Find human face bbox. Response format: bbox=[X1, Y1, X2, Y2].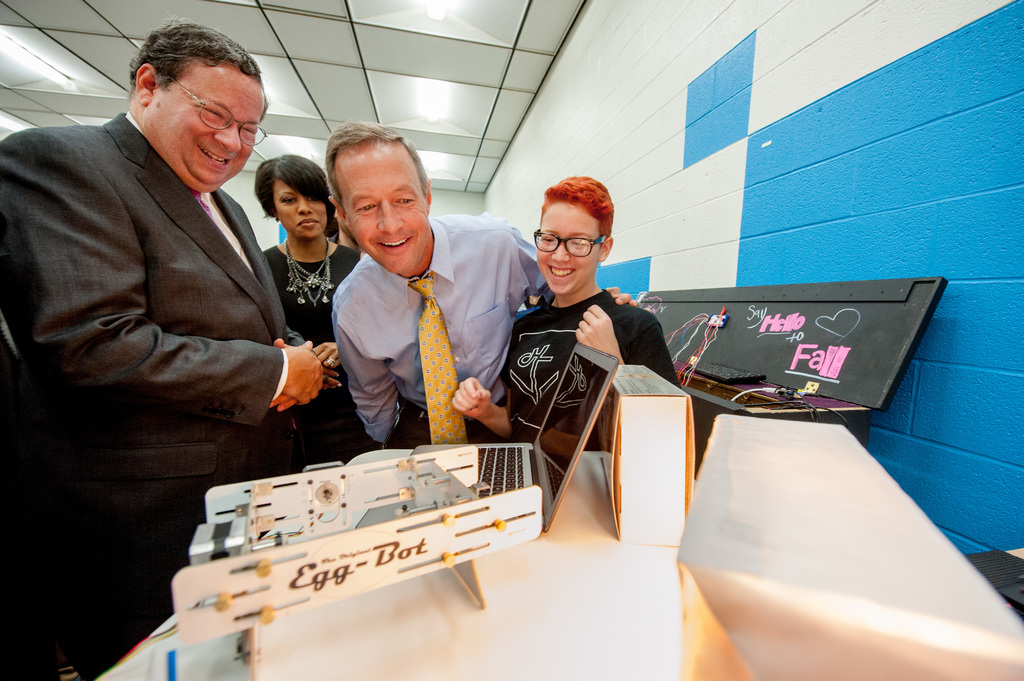
bbox=[338, 144, 429, 271].
